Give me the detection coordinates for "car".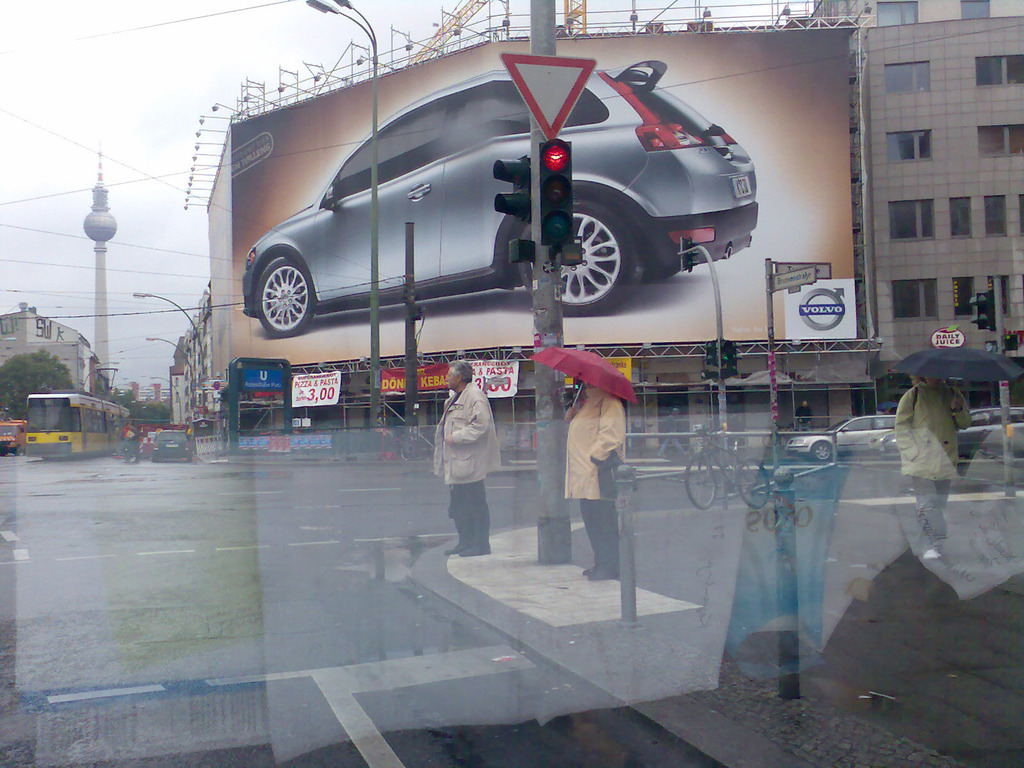
(x1=151, y1=426, x2=199, y2=465).
